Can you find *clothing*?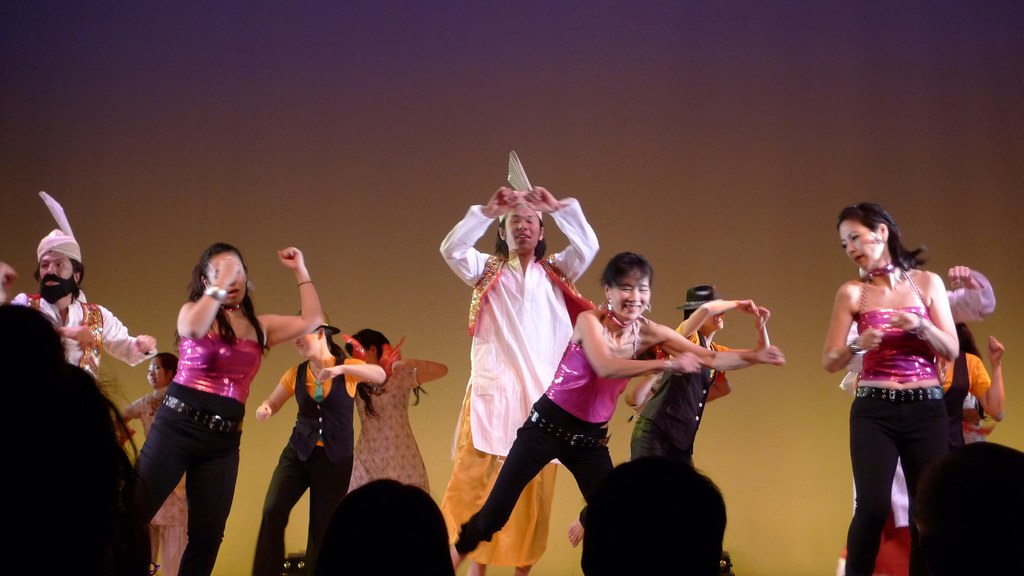
Yes, bounding box: left=850, top=276, right=963, bottom=575.
